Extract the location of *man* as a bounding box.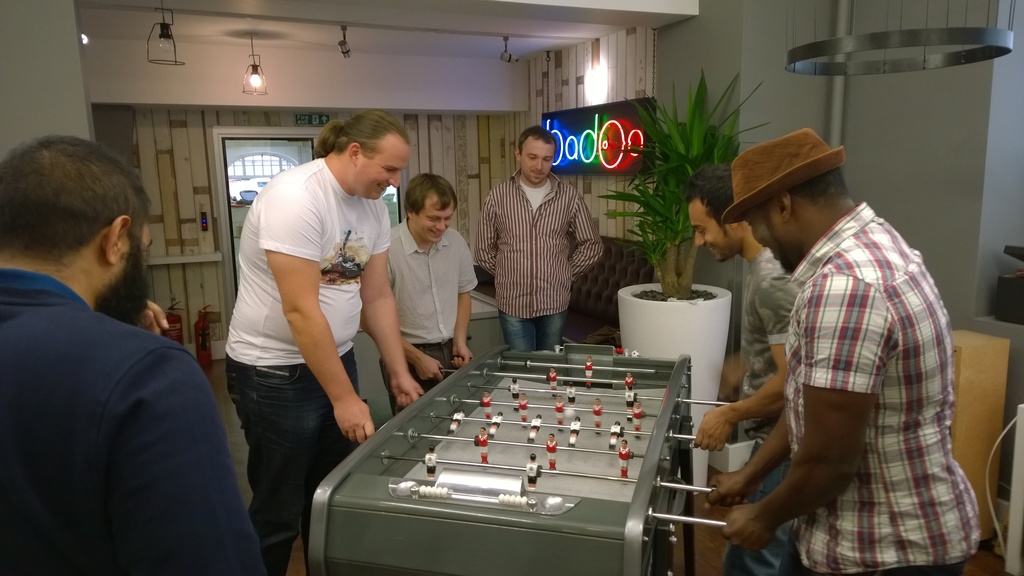
region(476, 124, 605, 351).
